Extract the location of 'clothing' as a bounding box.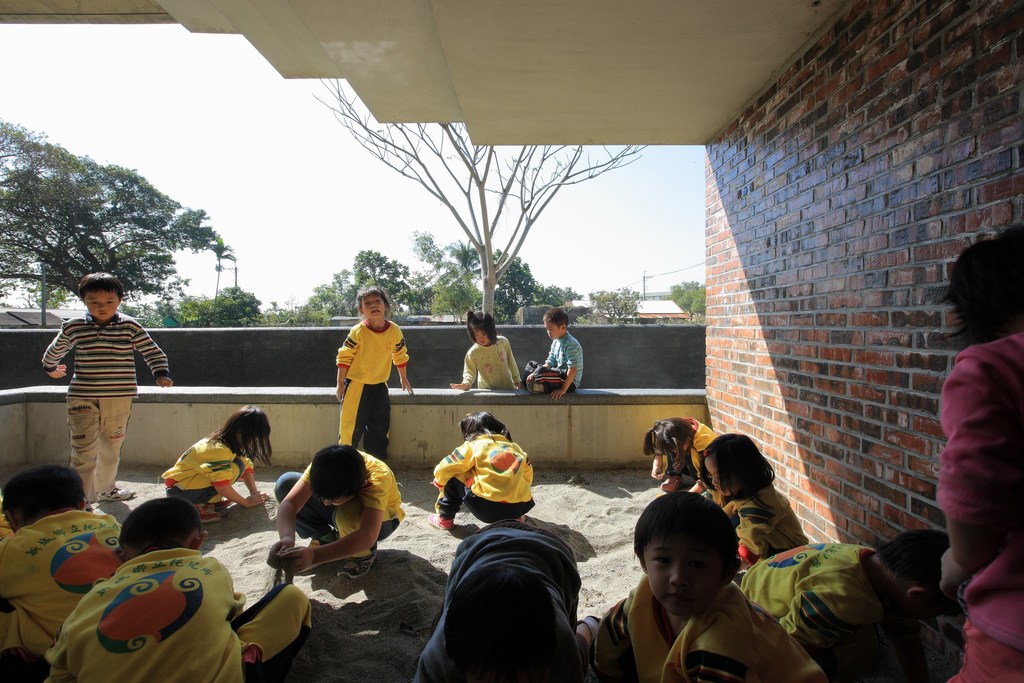
pyautogui.locateOnScreen(580, 573, 829, 682).
